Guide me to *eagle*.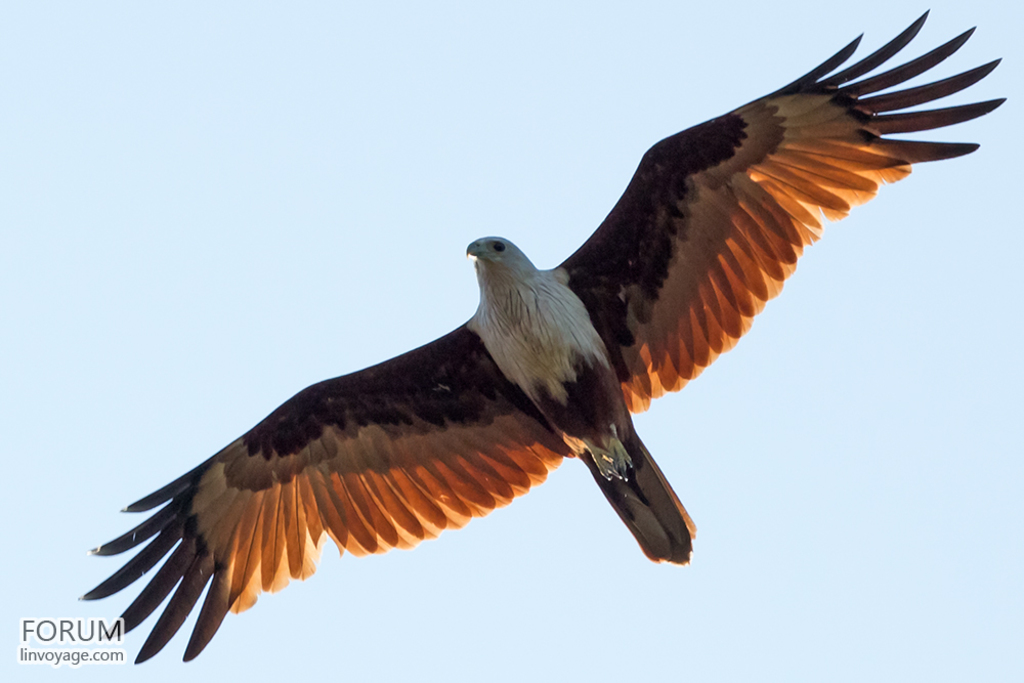
Guidance: <region>74, 5, 1013, 667</region>.
